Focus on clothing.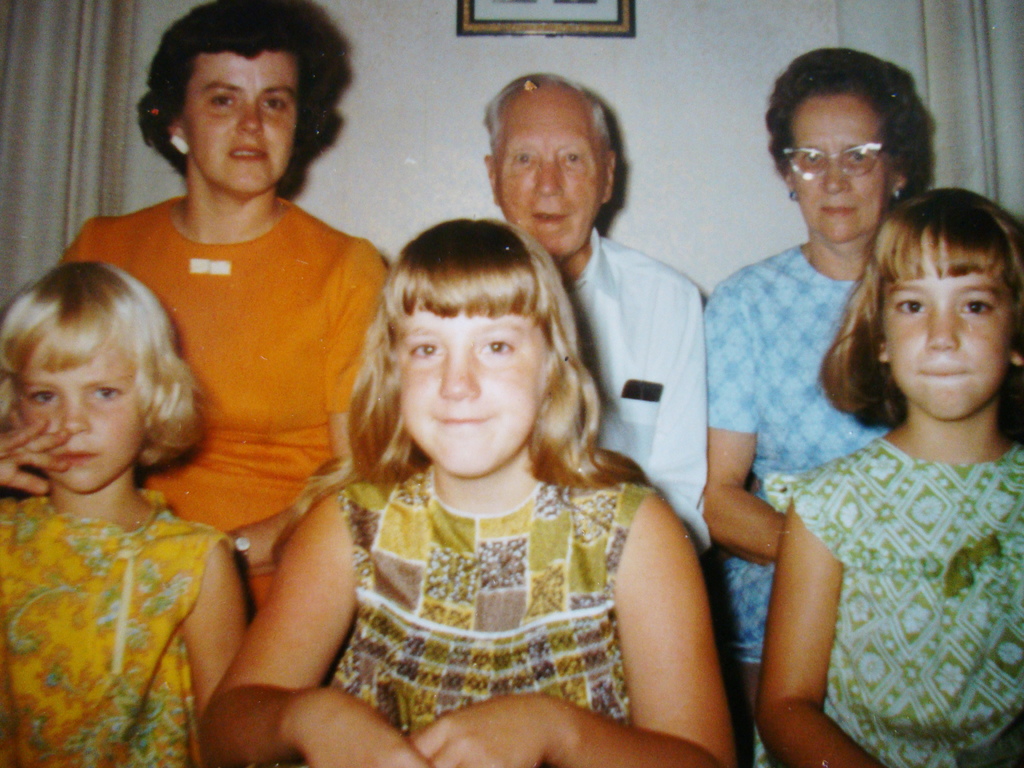
Focused at Rect(0, 487, 240, 767).
